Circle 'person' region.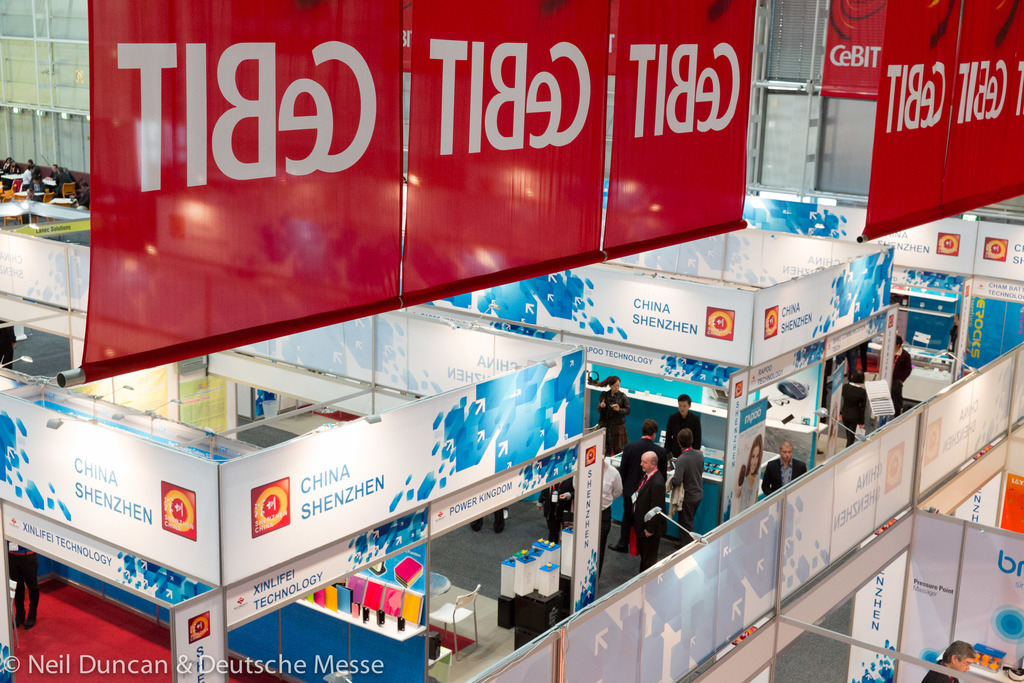
Region: {"x1": 827, "y1": 402, "x2": 840, "y2": 461}.
